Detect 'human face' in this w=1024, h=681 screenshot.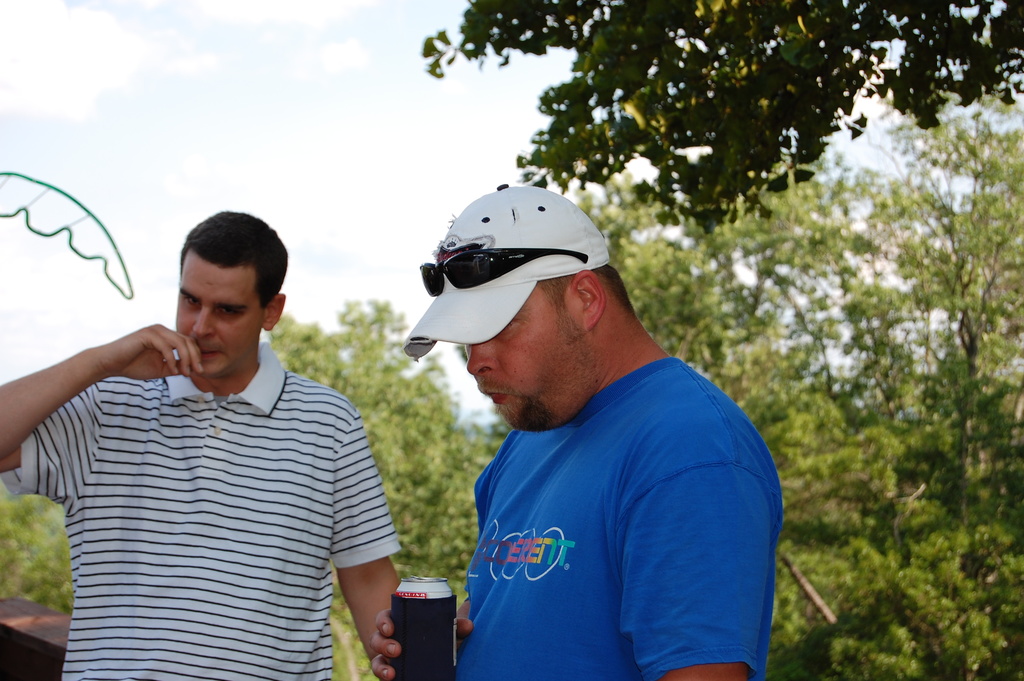
Detection: select_region(174, 272, 262, 377).
